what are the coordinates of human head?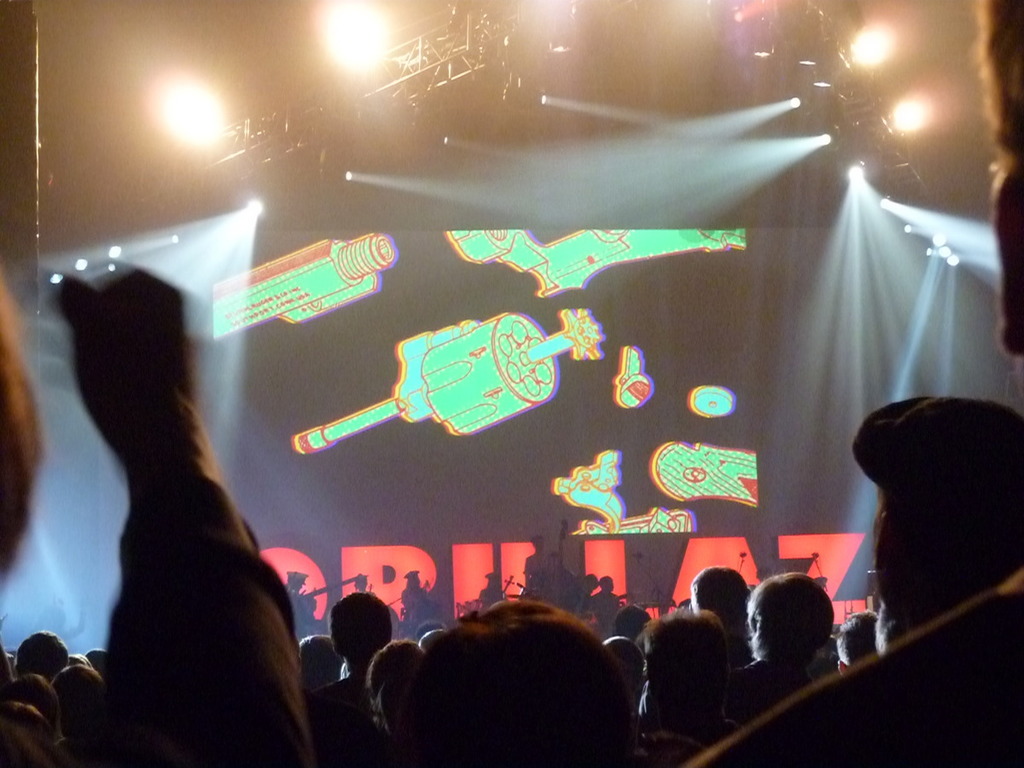
[986, 0, 1023, 353].
